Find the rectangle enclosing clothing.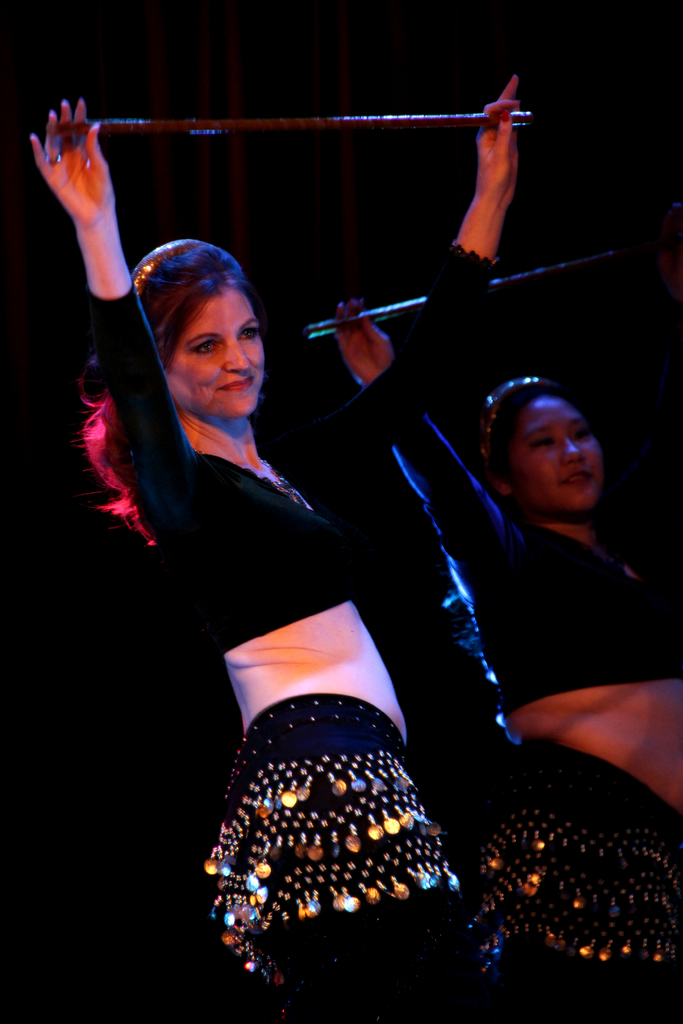
bbox=(92, 246, 501, 657).
